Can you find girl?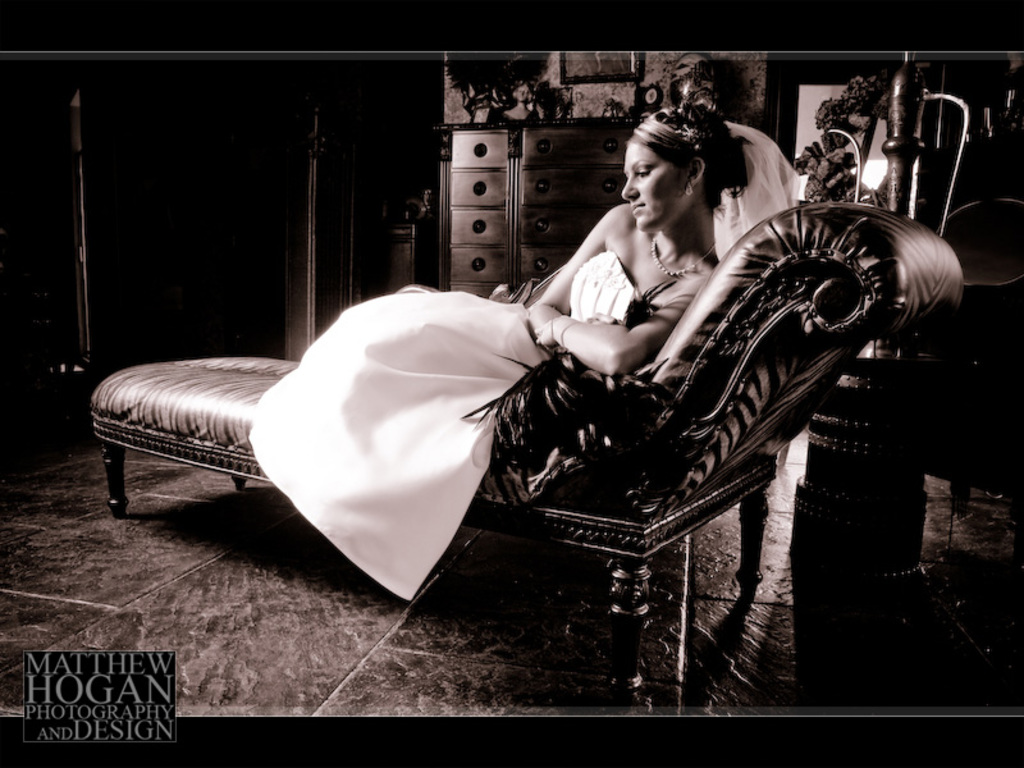
Yes, bounding box: 244, 101, 815, 596.
